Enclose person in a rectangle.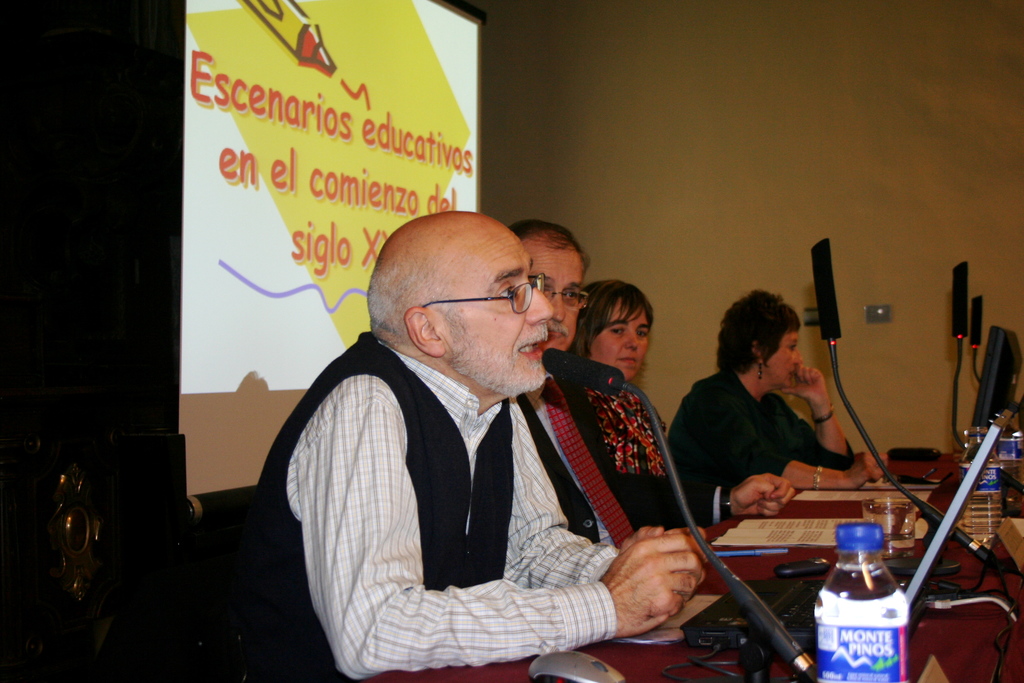
x1=253, y1=215, x2=704, y2=682.
